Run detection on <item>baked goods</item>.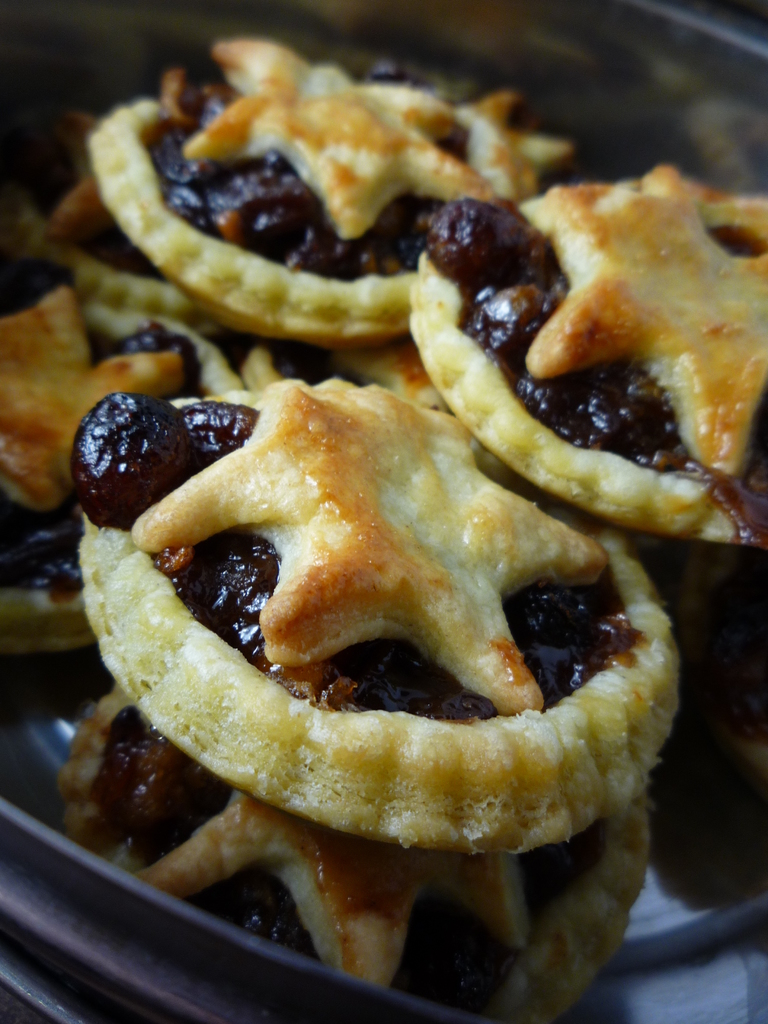
Result: BBox(84, 35, 577, 350).
